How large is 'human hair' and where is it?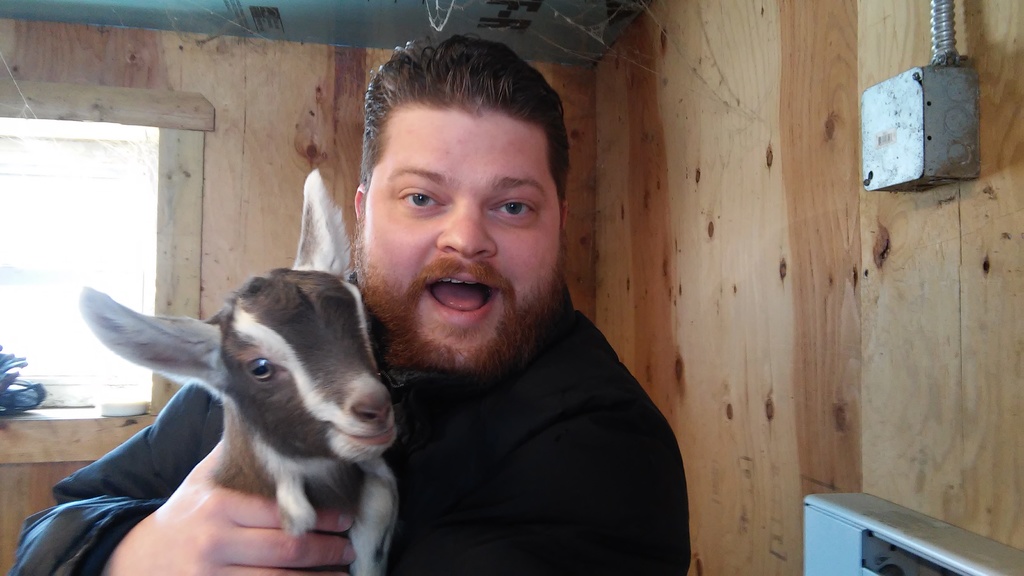
Bounding box: {"x1": 344, "y1": 45, "x2": 569, "y2": 229}.
